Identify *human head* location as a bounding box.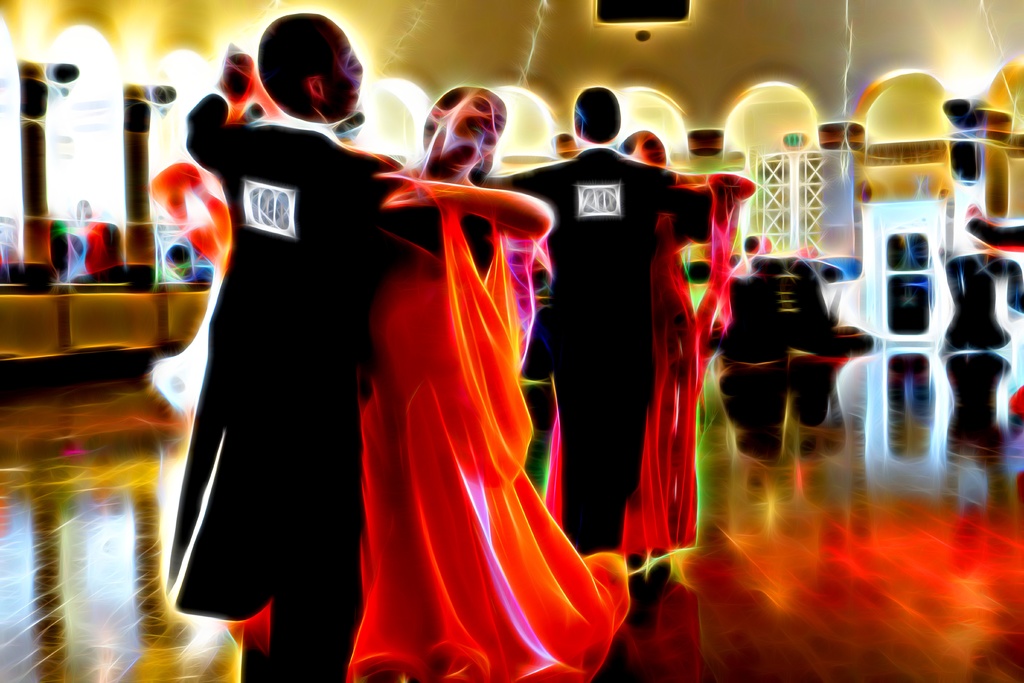
[x1=572, y1=83, x2=624, y2=145].
